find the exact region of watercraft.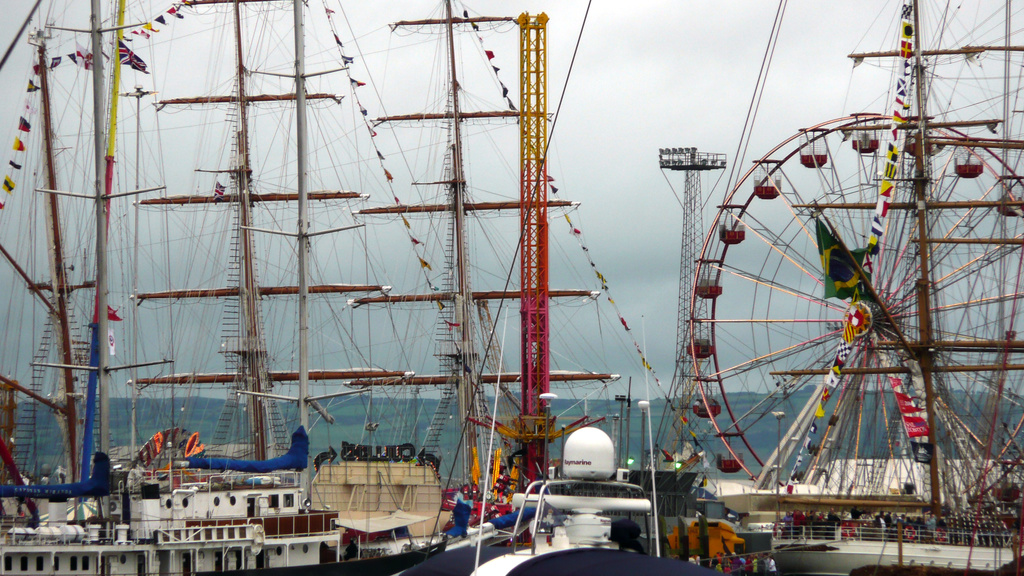
Exact region: <bbox>776, 0, 1023, 575</bbox>.
